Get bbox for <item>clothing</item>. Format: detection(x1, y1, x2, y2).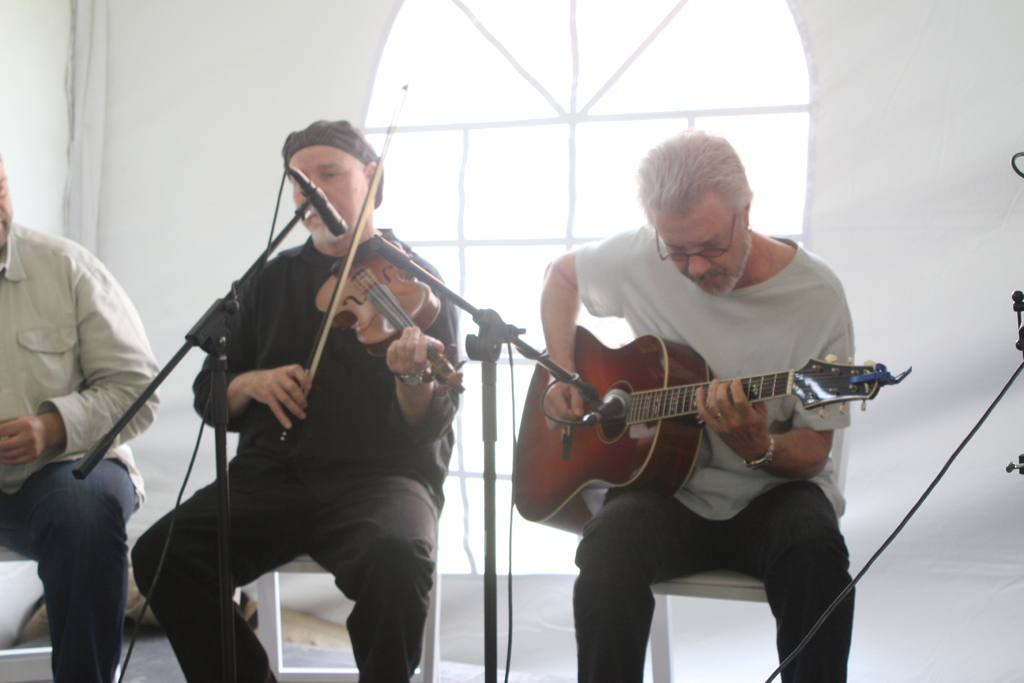
detection(0, 160, 178, 677).
